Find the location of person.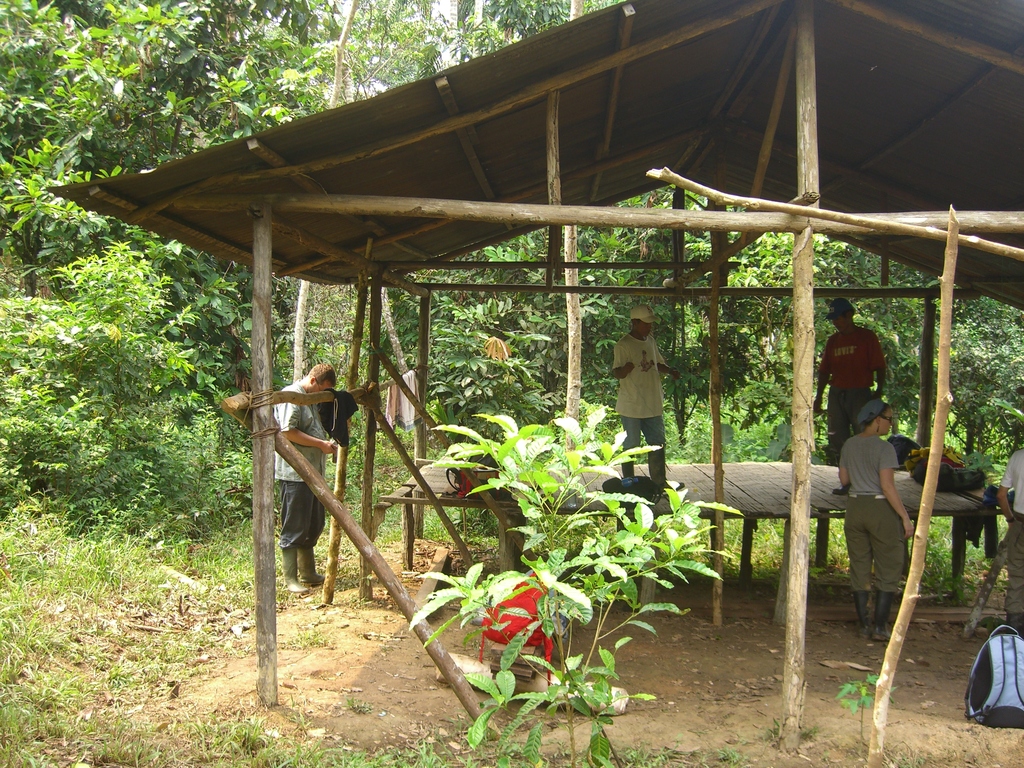
Location: <bbox>834, 395, 920, 647</bbox>.
